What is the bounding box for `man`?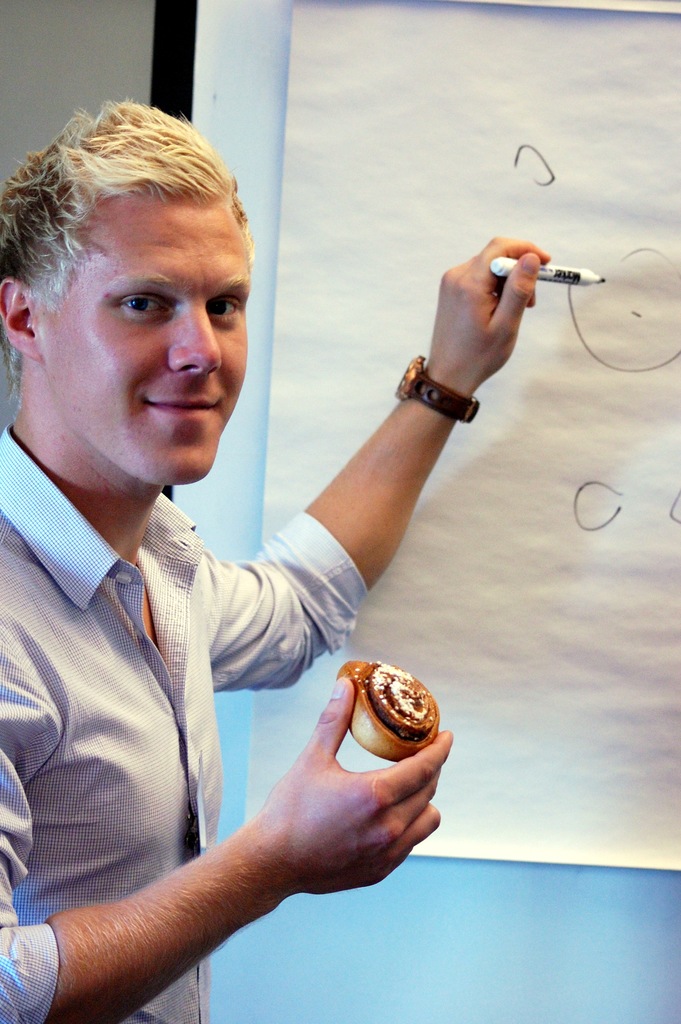
0 123 456 1023.
